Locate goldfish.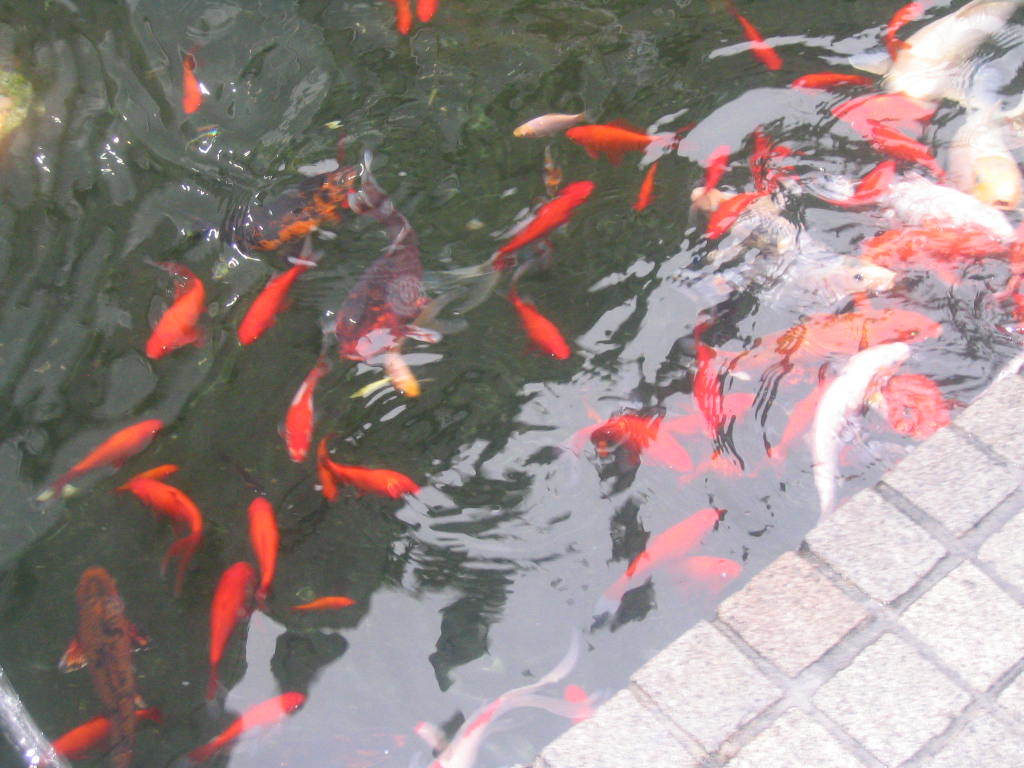
Bounding box: <region>736, 6, 781, 73</region>.
